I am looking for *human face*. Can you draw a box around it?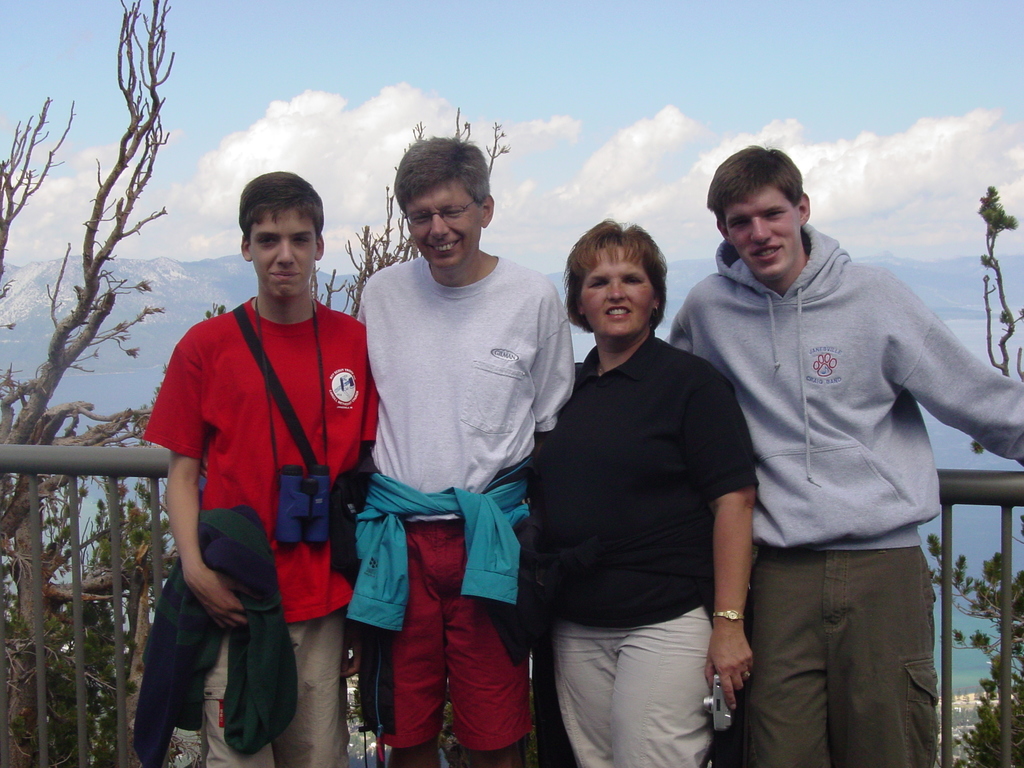
Sure, the bounding box is (x1=722, y1=196, x2=793, y2=277).
